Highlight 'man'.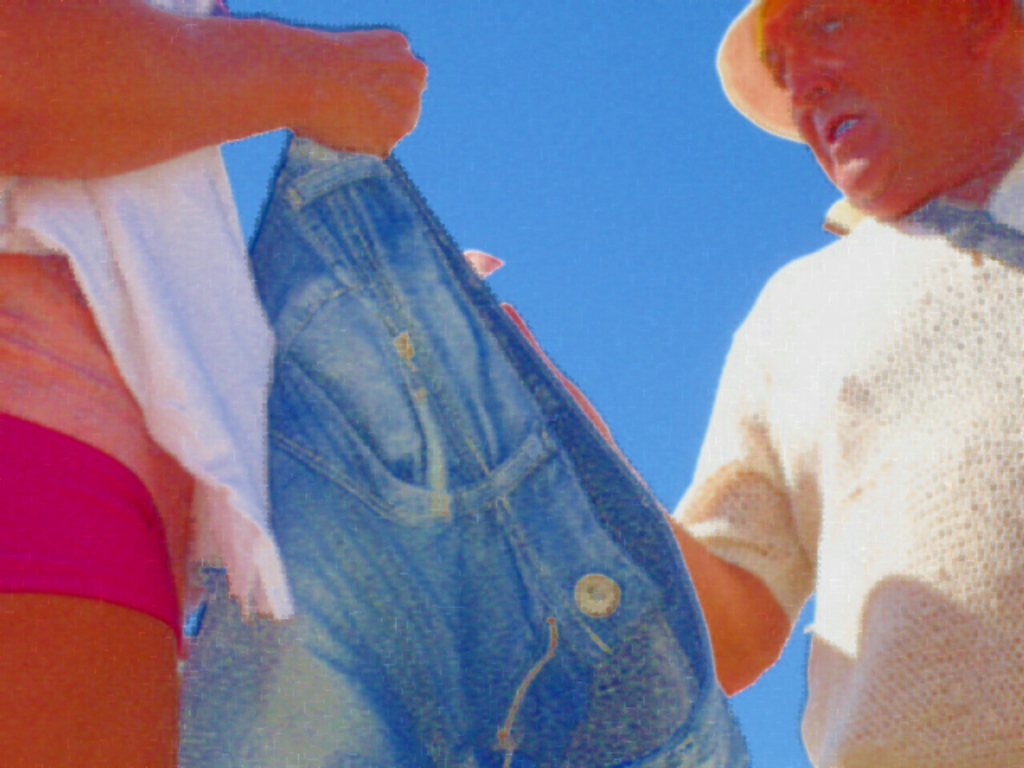
Highlighted region: box(587, 3, 1022, 747).
